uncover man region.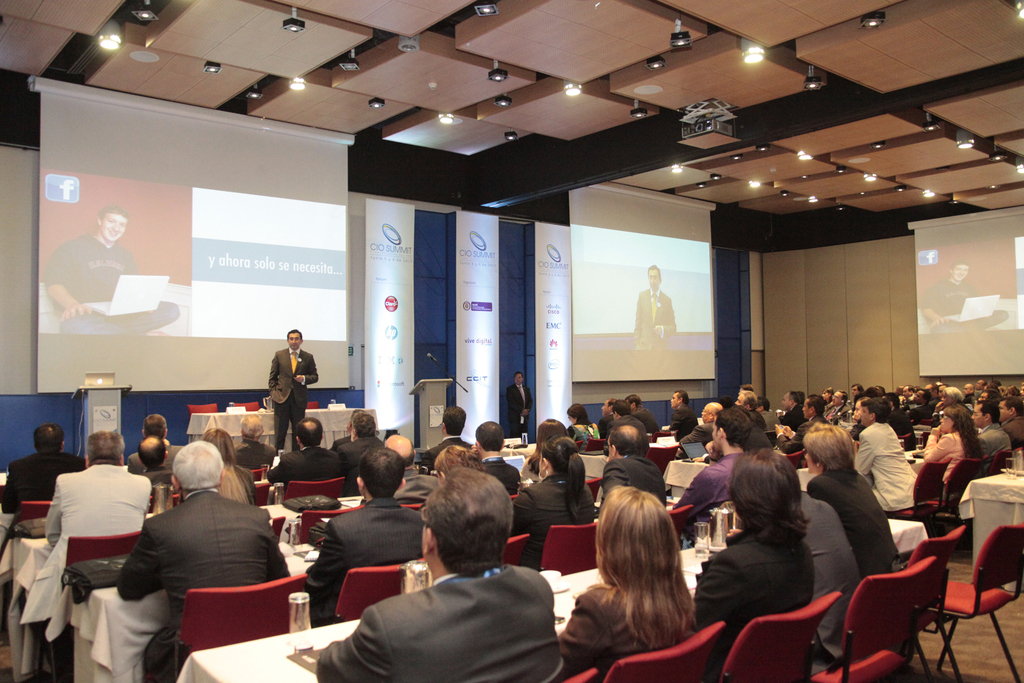
Uncovered: <region>968, 400, 1012, 470</region>.
